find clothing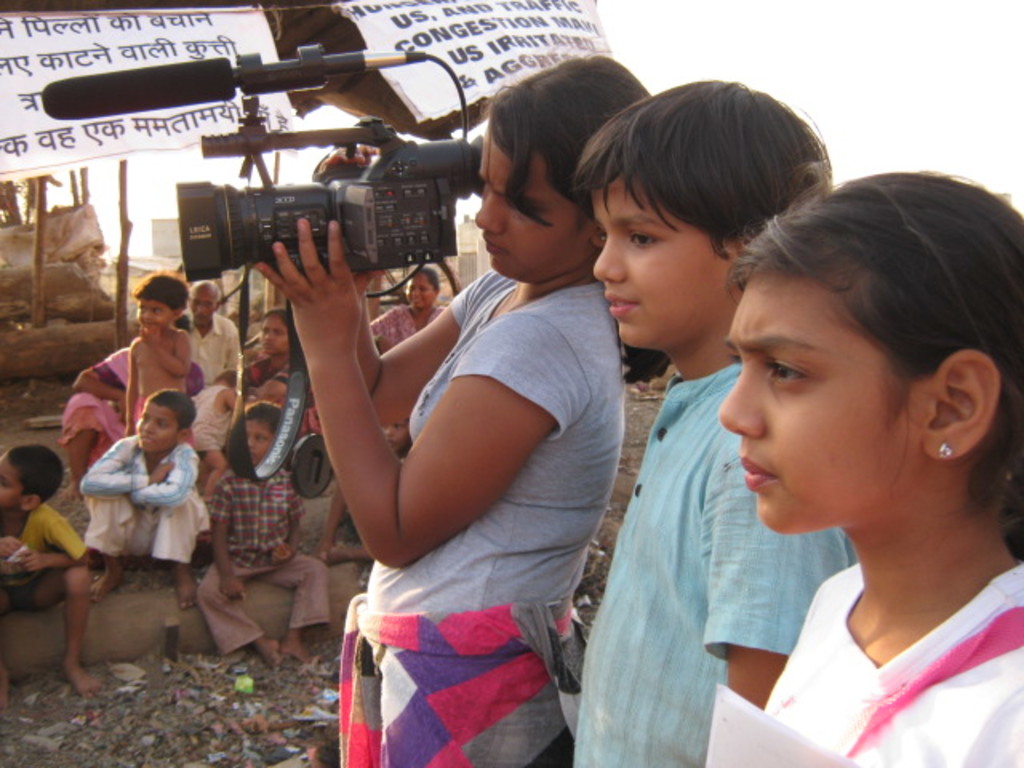
<box>96,325,181,451</box>
